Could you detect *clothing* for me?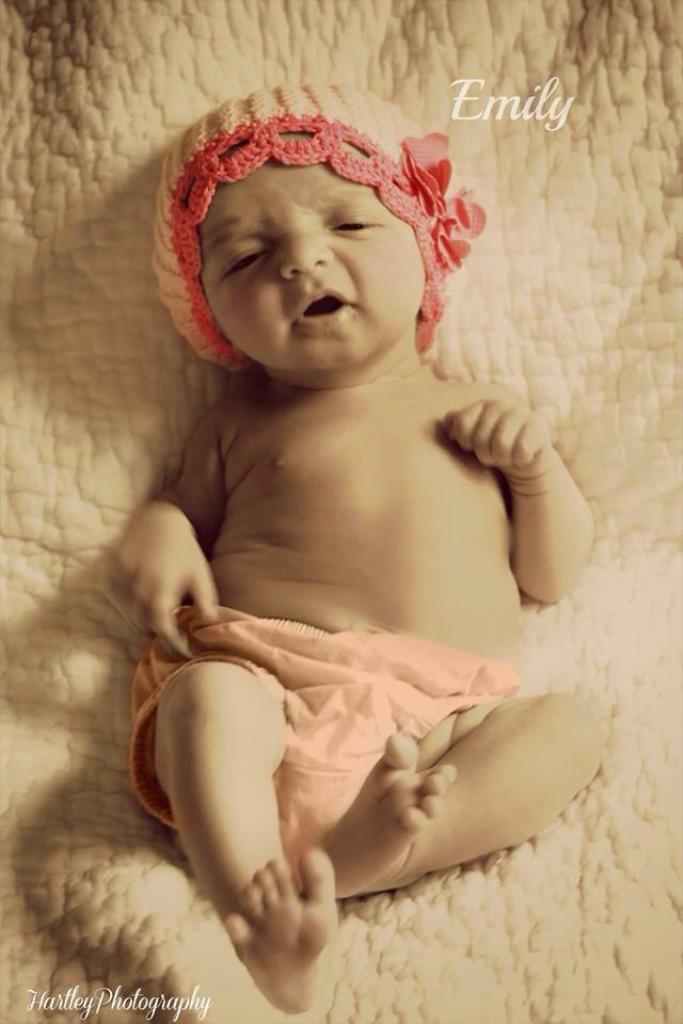
Detection result: [122,563,569,897].
